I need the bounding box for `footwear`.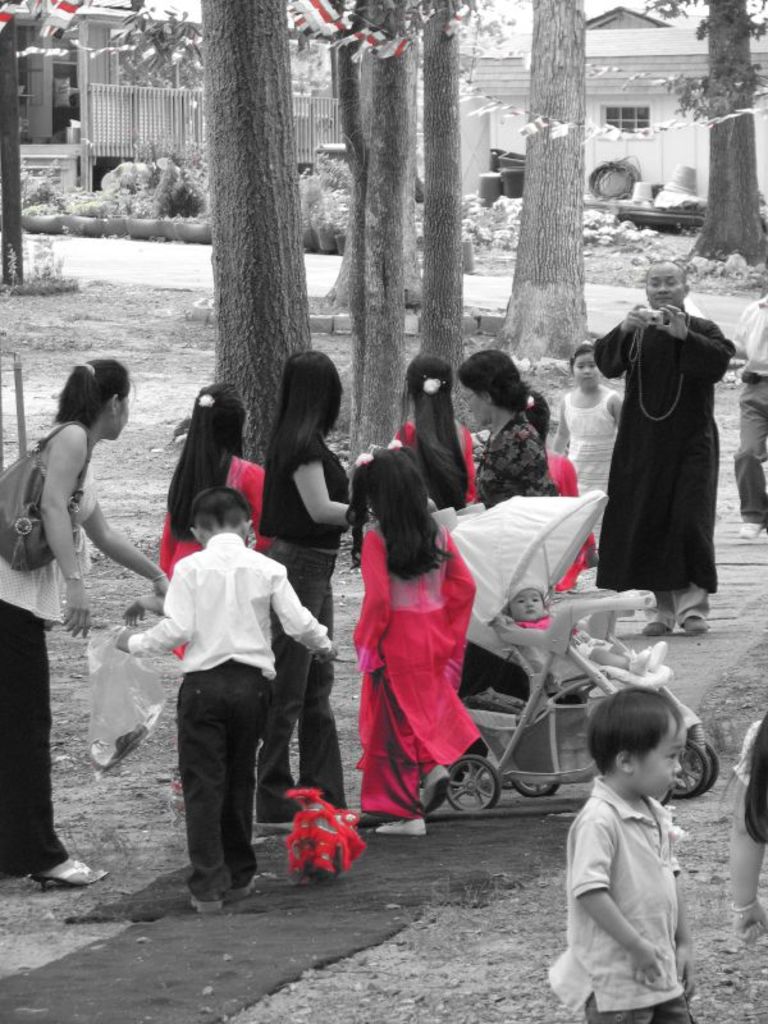
Here it is: [739, 518, 760, 539].
